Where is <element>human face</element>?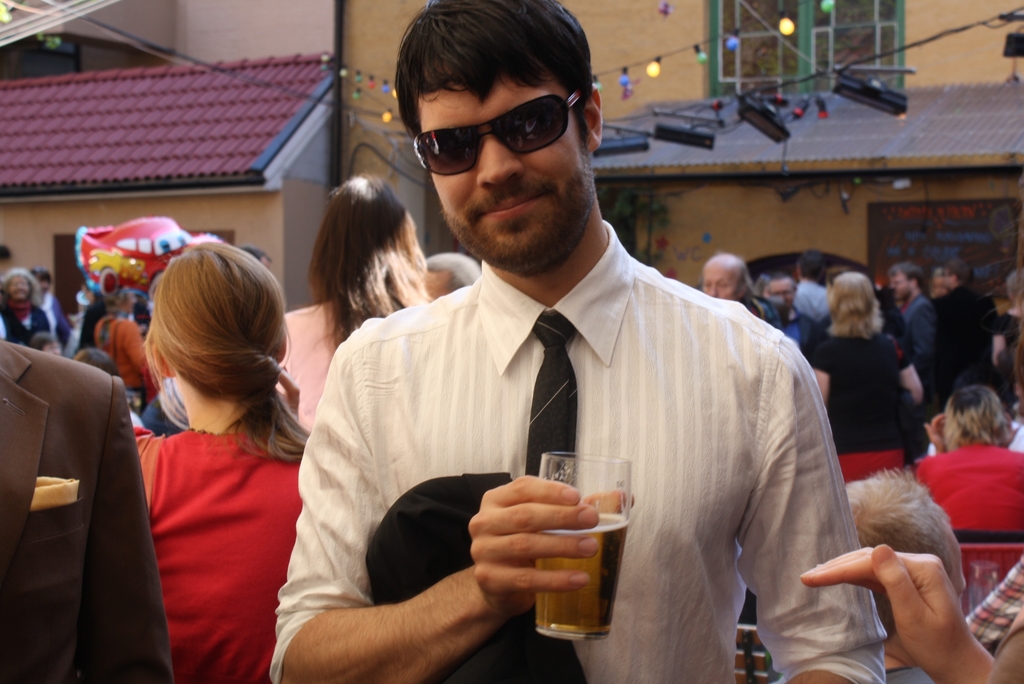
701,266,739,298.
